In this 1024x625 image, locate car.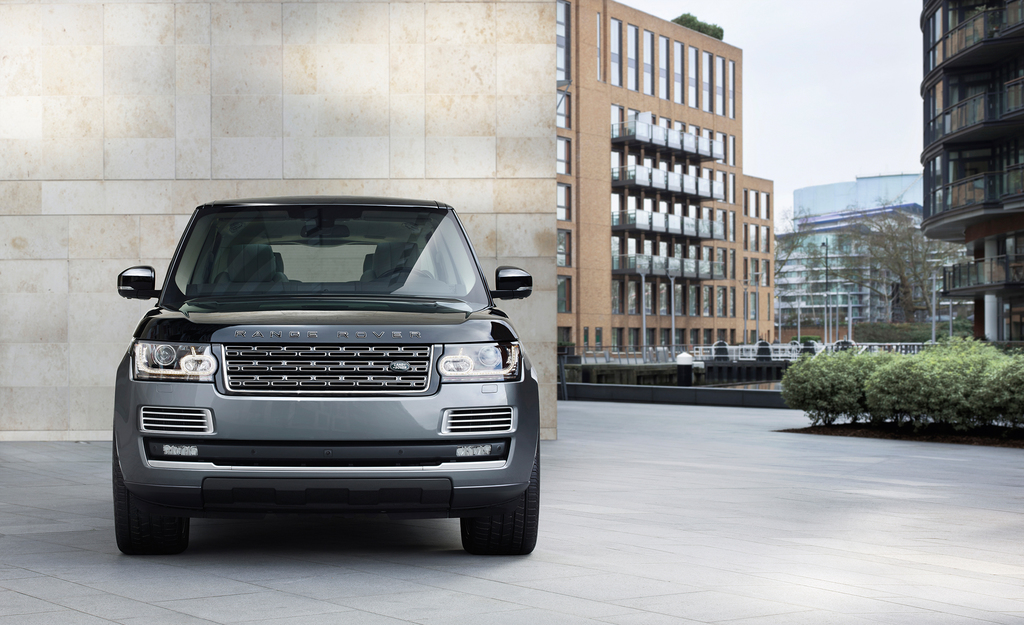
Bounding box: 109 197 544 554.
